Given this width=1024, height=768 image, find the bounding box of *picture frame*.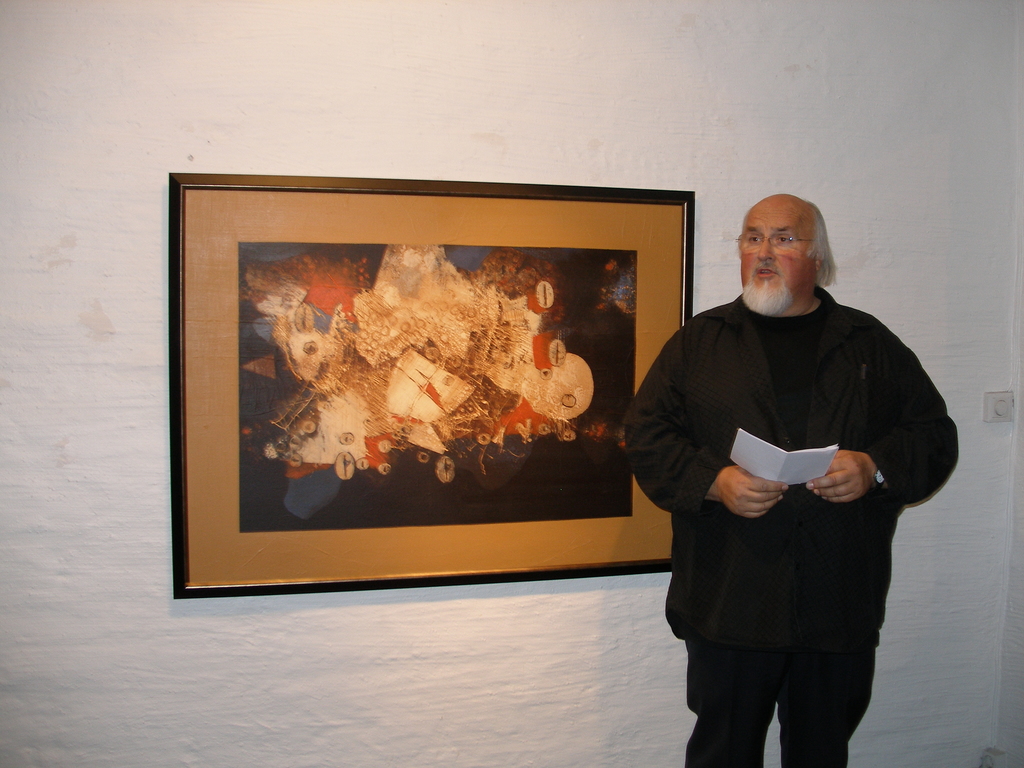
166/173/694/600.
